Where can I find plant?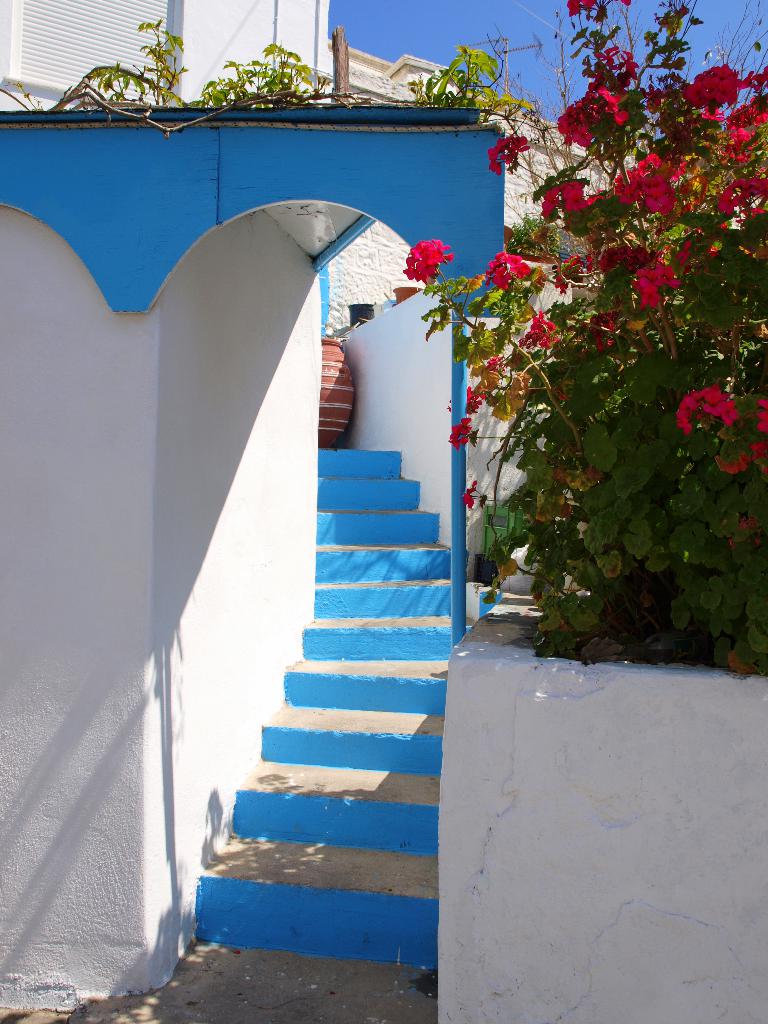
You can find it at {"left": 0, "top": 15, "right": 190, "bottom": 120}.
